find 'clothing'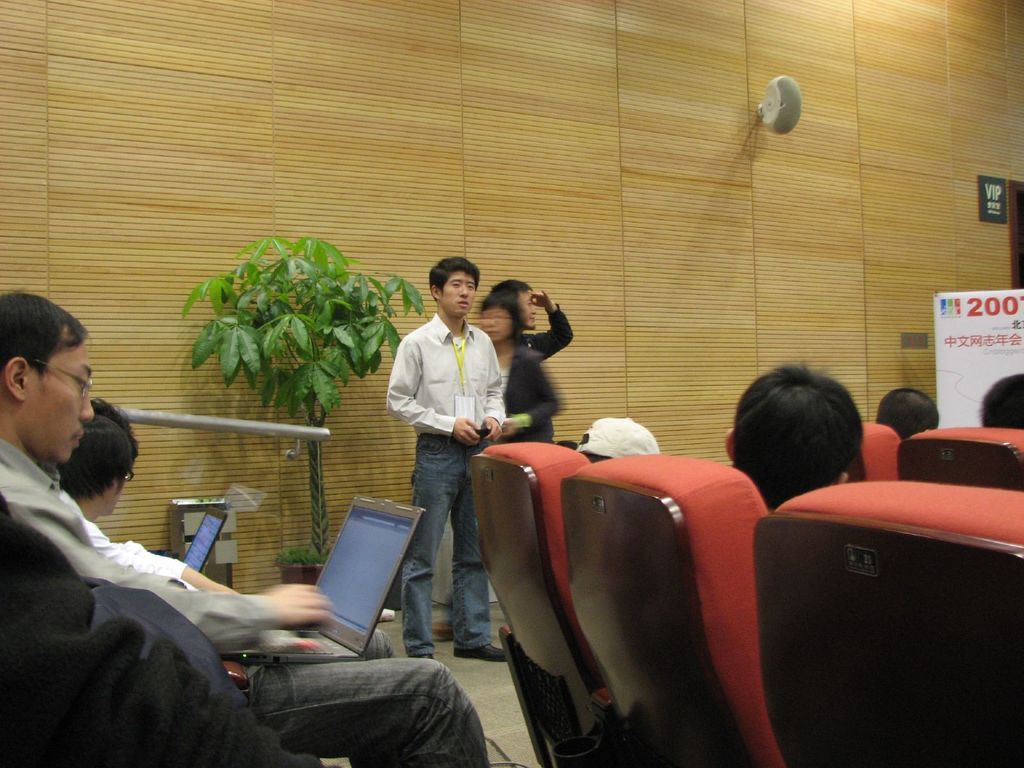
{"x1": 60, "y1": 494, "x2": 195, "y2": 590}
